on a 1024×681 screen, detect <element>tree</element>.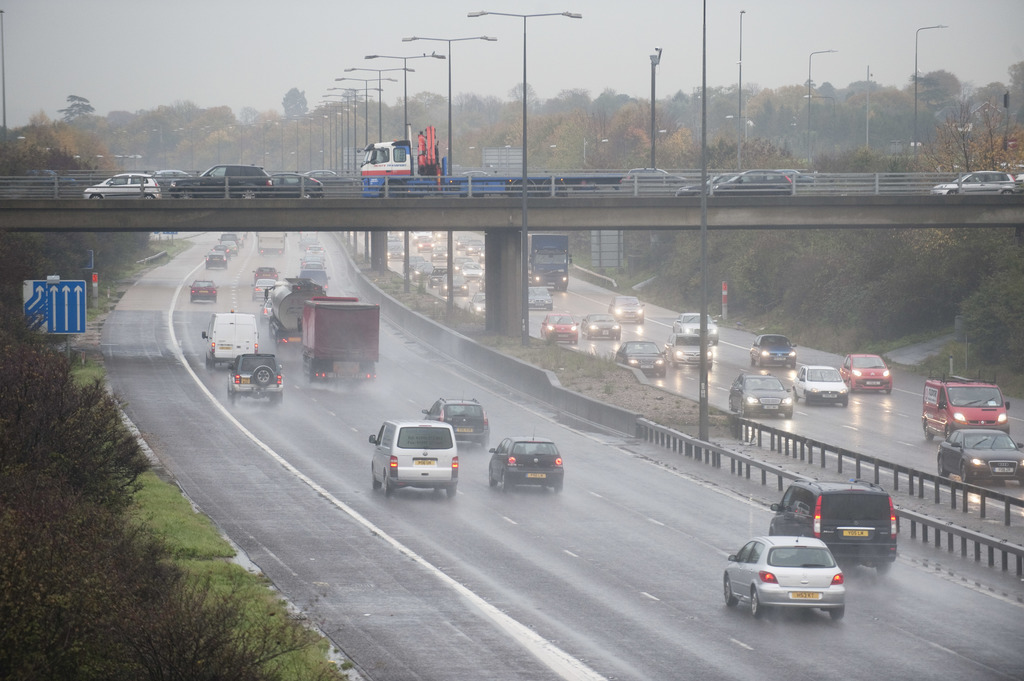
Rect(340, 87, 365, 111).
